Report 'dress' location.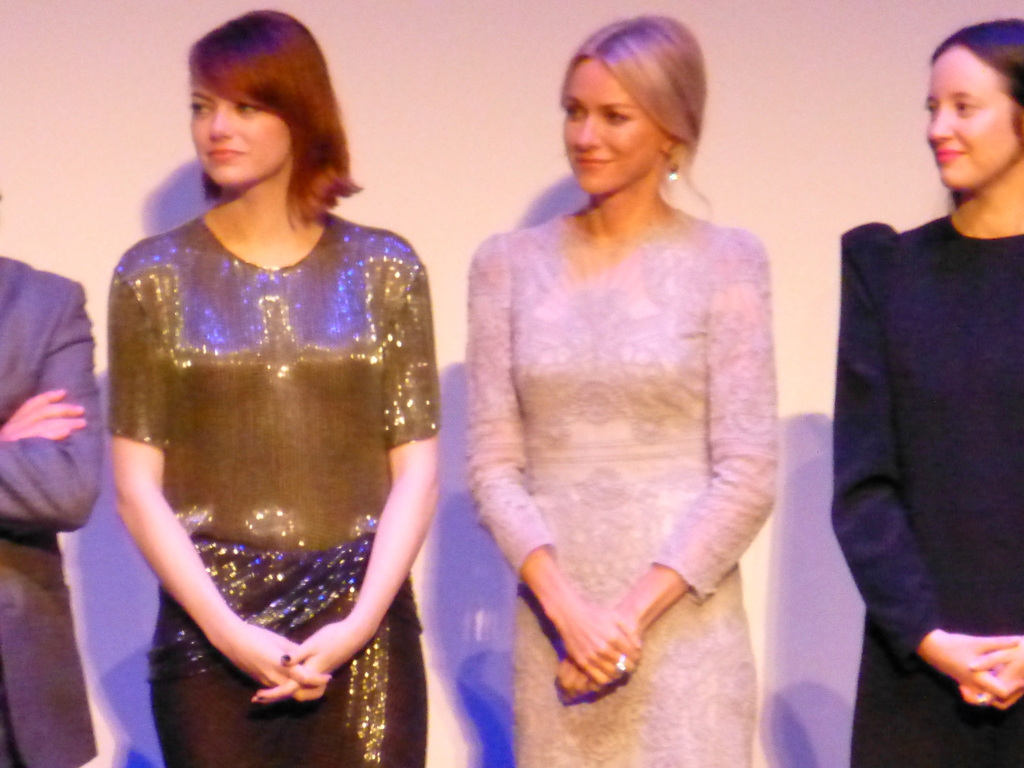
Report: box(459, 236, 780, 767).
